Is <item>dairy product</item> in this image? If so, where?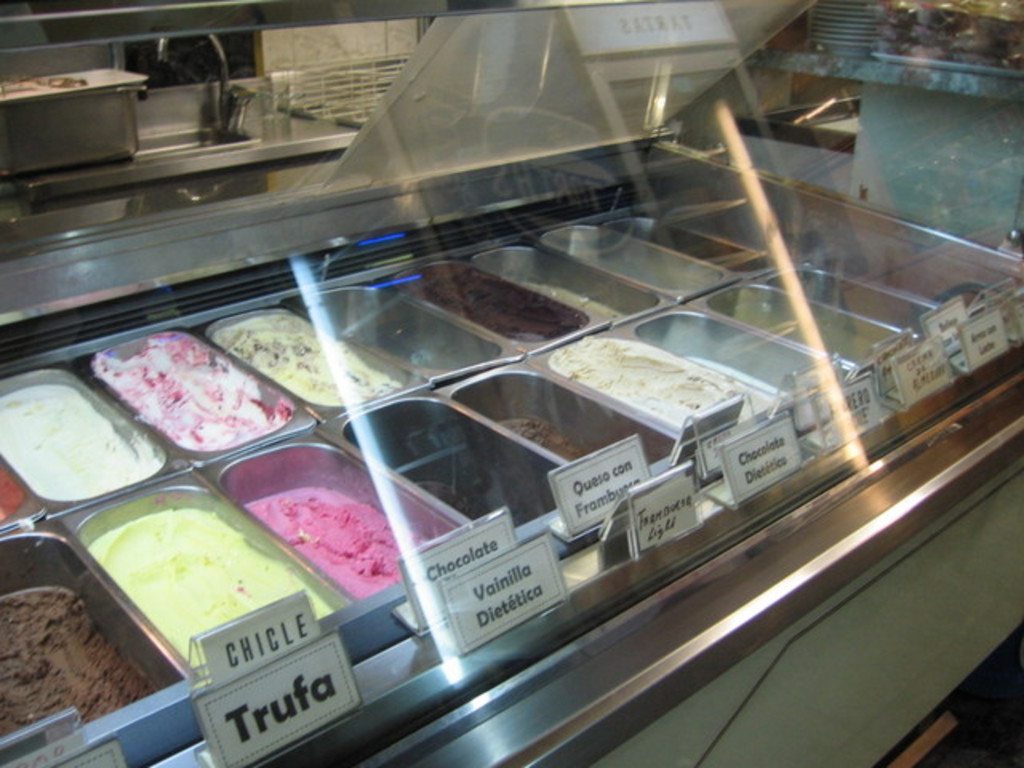
Yes, at box=[512, 264, 638, 314].
